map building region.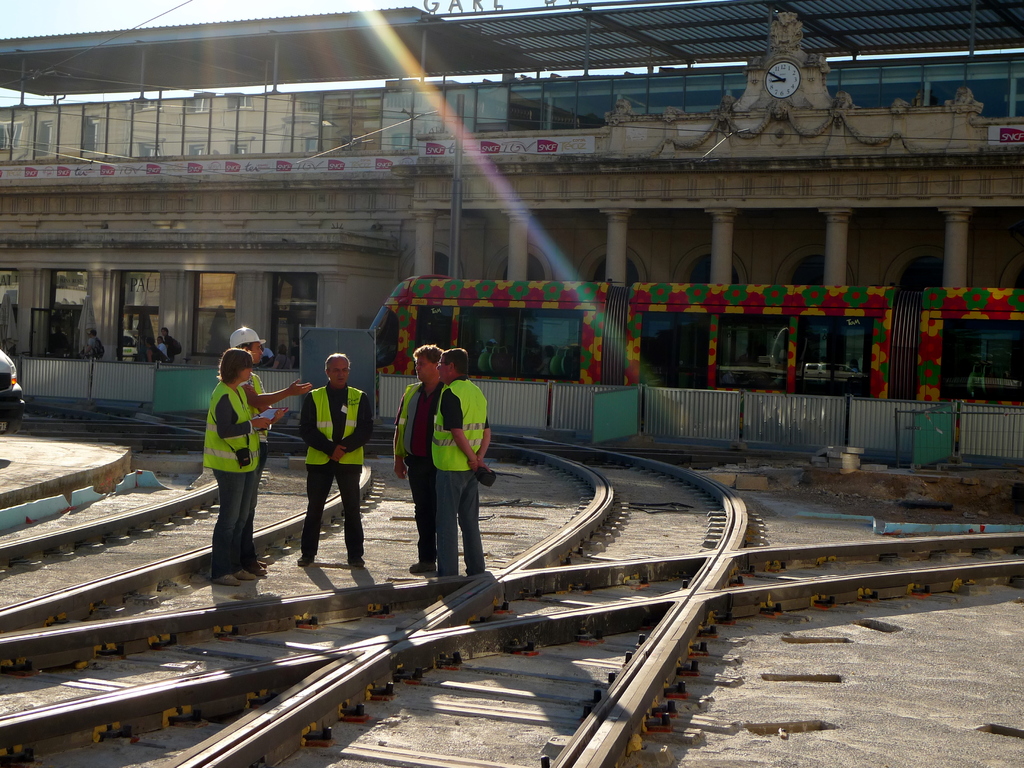
Mapped to locate(0, 0, 1023, 372).
